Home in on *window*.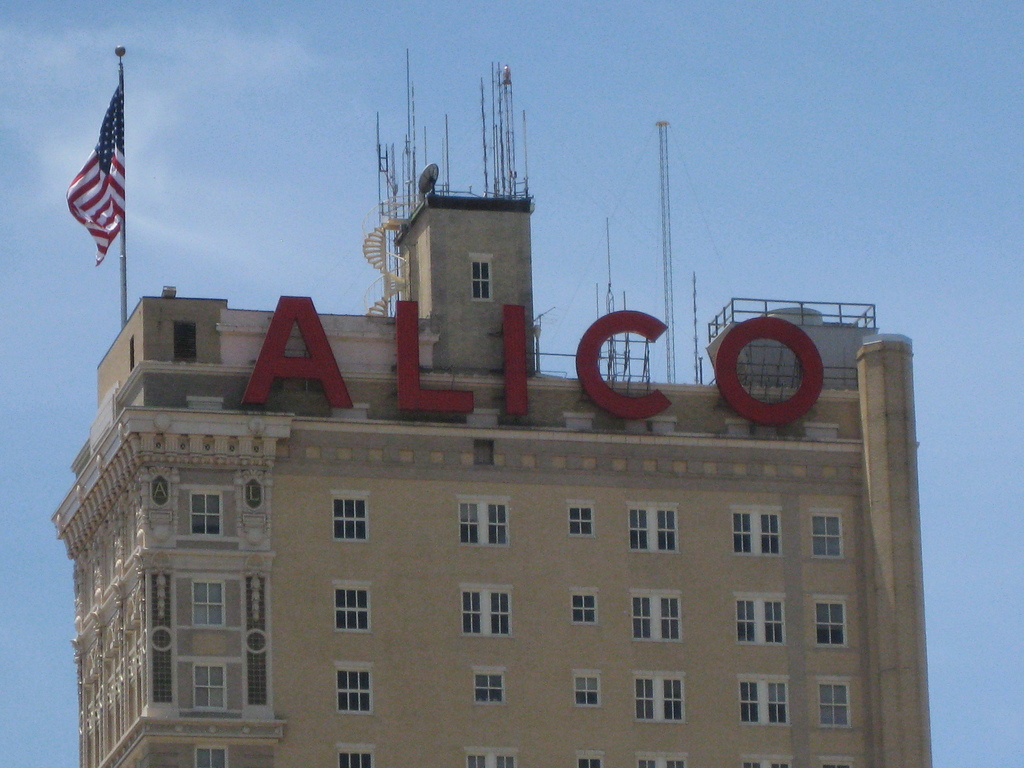
Homed in at (left=189, top=579, right=228, bottom=628).
